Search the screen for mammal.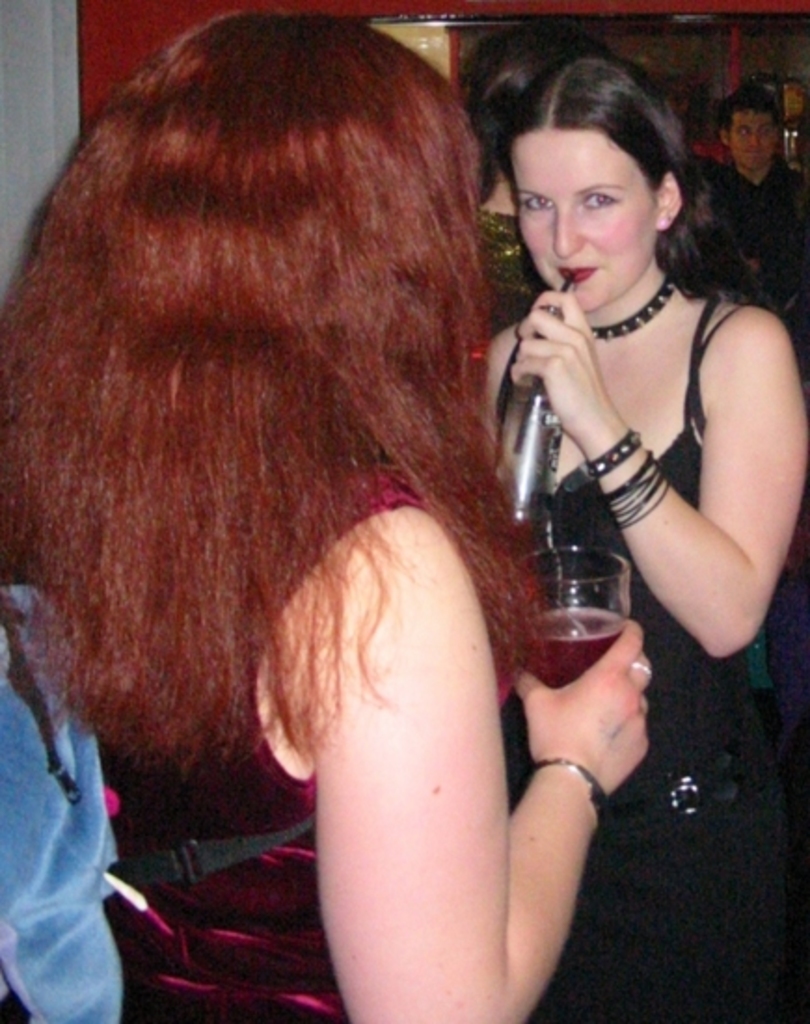
Found at select_region(458, 22, 574, 328).
